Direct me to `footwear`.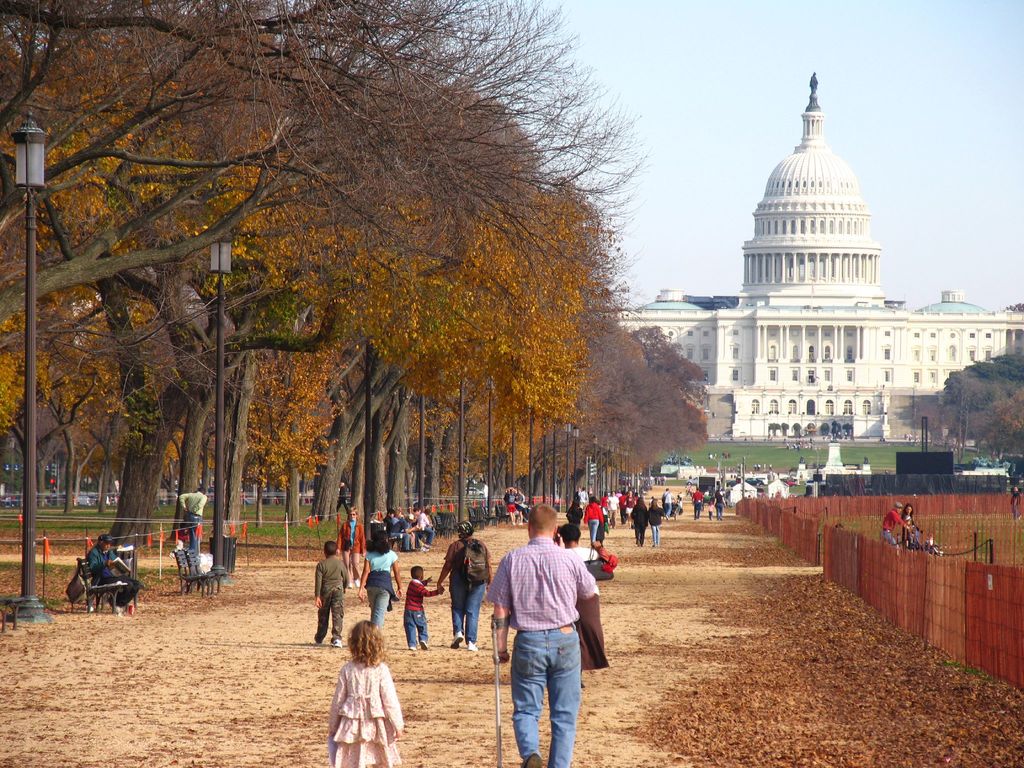
Direction: select_region(465, 639, 477, 652).
